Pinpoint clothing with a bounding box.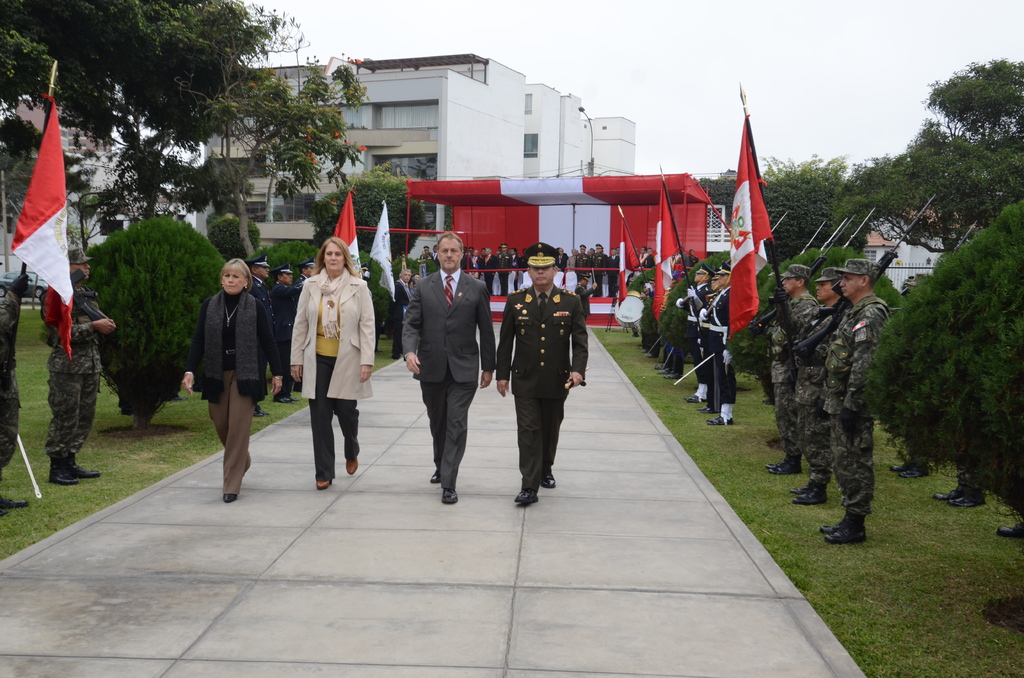
792, 303, 845, 477.
